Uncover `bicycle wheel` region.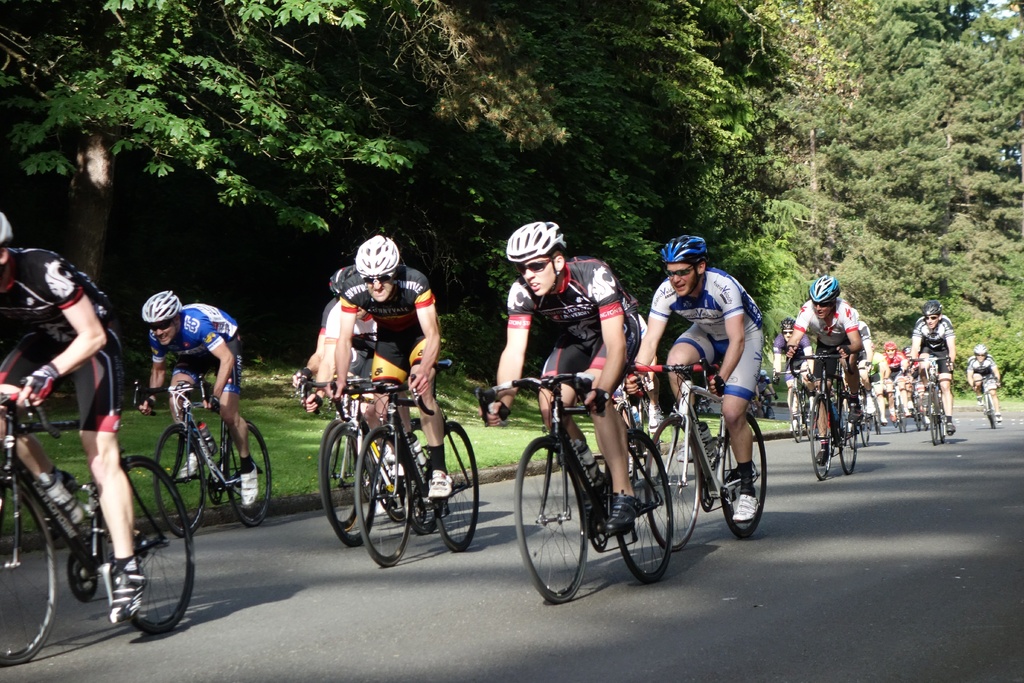
Uncovered: (645, 415, 705, 552).
